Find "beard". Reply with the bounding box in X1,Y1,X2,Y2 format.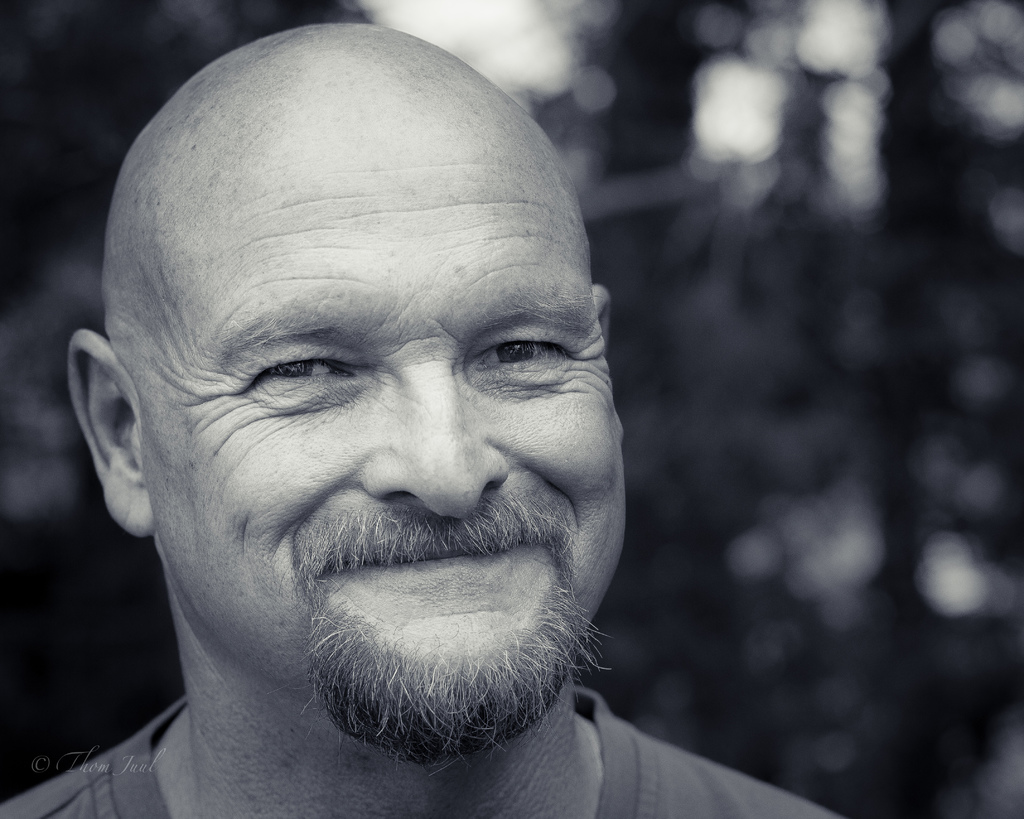
285,481,612,776.
